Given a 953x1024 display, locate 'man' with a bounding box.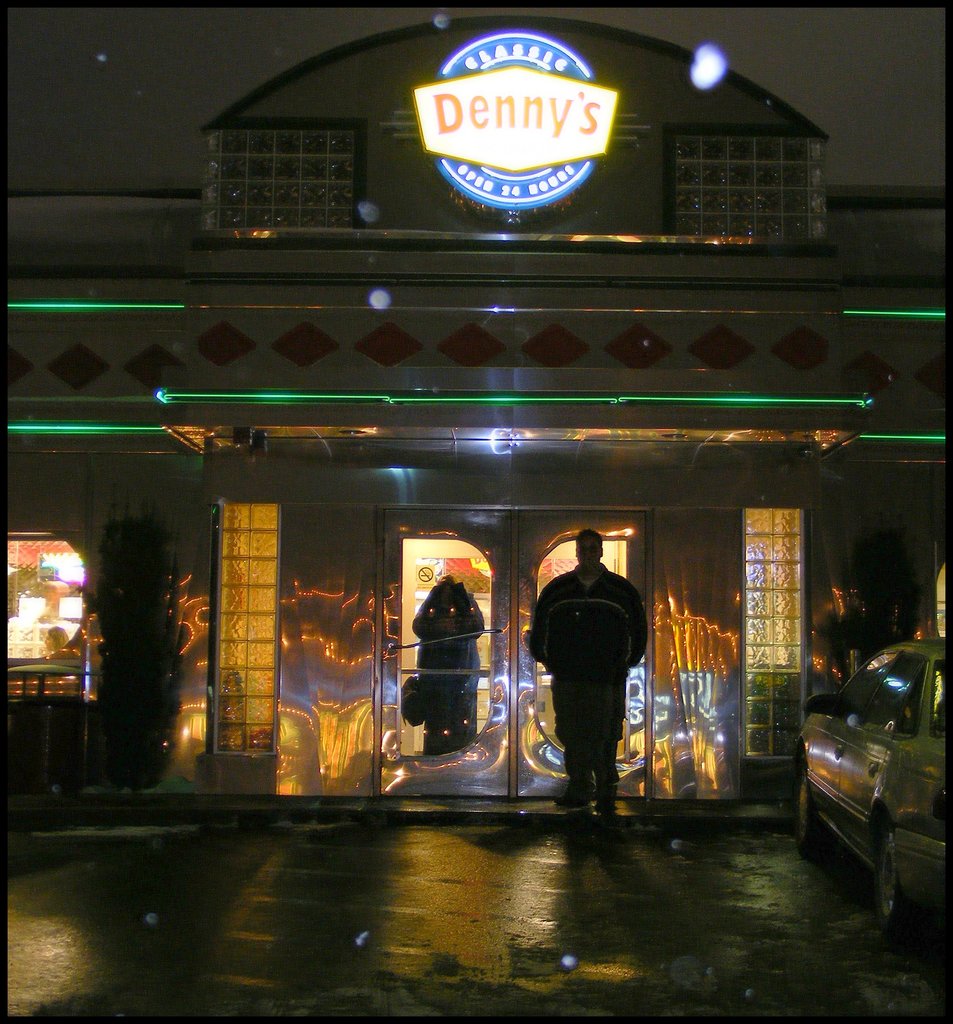
Located: [537,532,660,819].
